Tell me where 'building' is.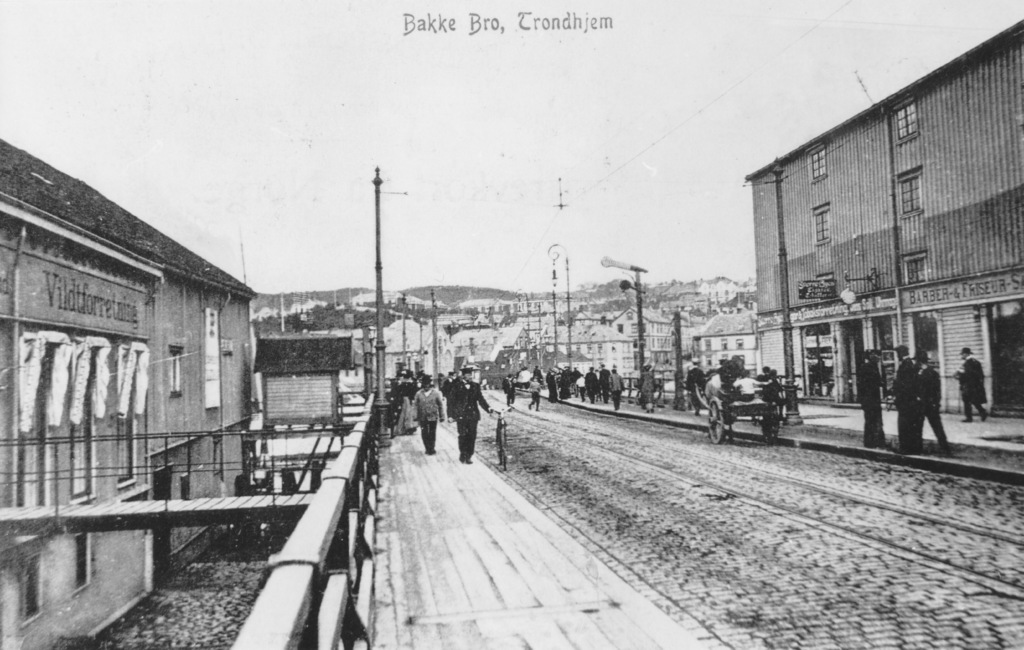
'building' is at box=[0, 141, 255, 649].
